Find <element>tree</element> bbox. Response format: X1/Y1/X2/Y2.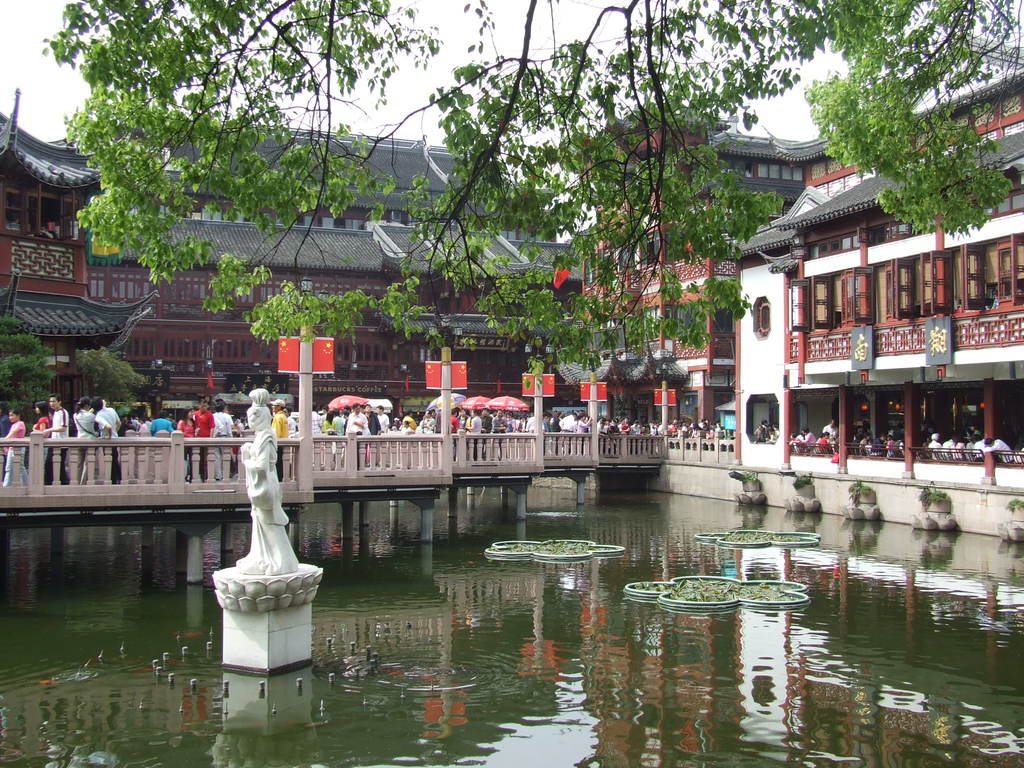
0/307/55/447.
